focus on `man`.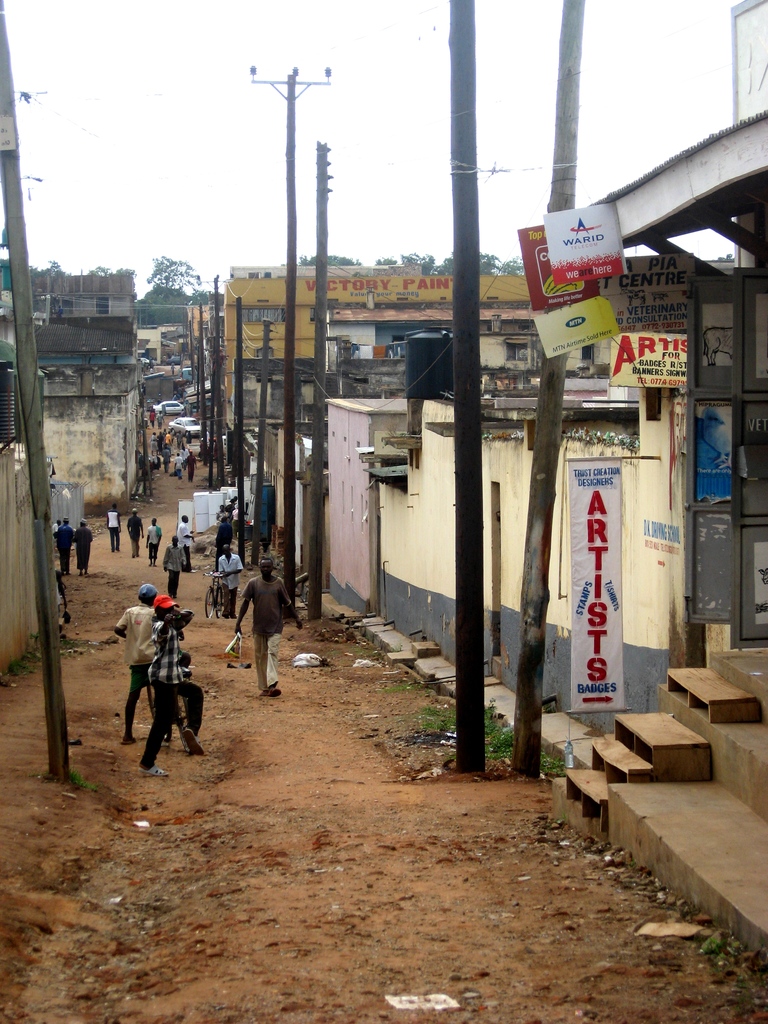
Focused at (left=165, top=535, right=188, bottom=596).
